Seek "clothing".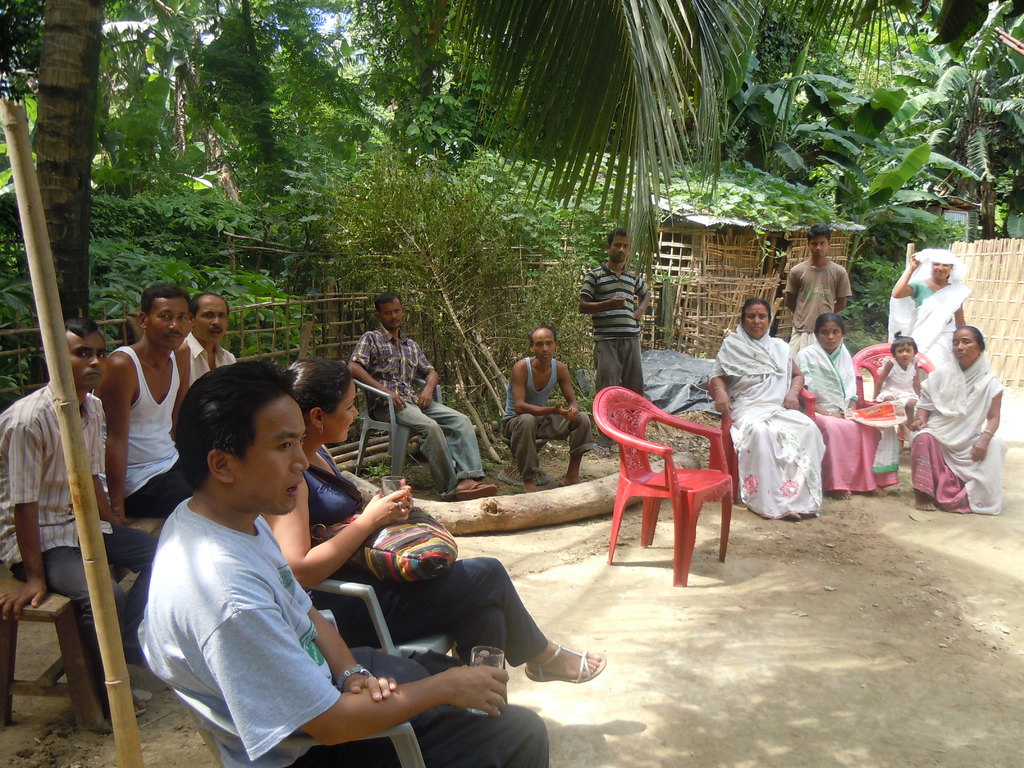
pyautogui.locateOnScreen(886, 244, 975, 360).
